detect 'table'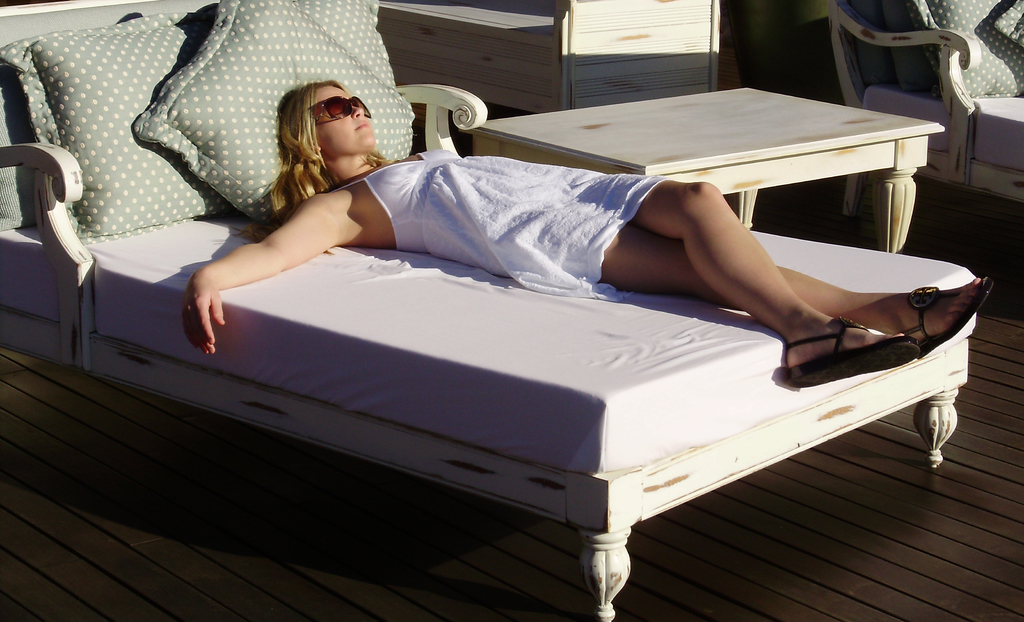
(left=435, top=85, right=959, bottom=292)
